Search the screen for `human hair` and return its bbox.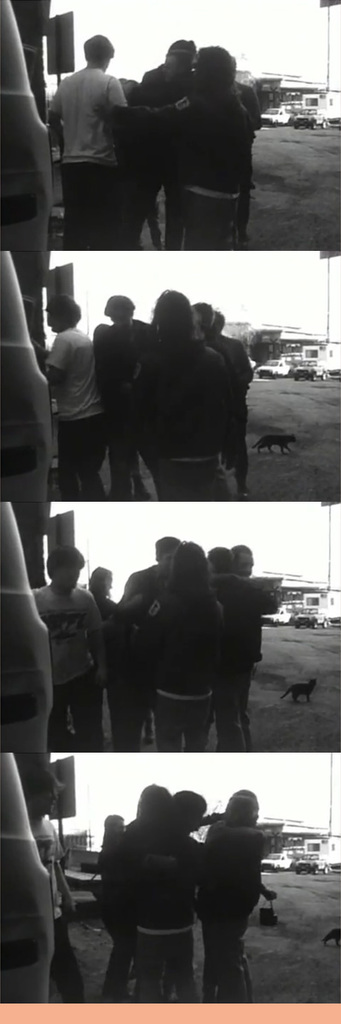
Found: (x1=202, y1=44, x2=241, y2=97).
